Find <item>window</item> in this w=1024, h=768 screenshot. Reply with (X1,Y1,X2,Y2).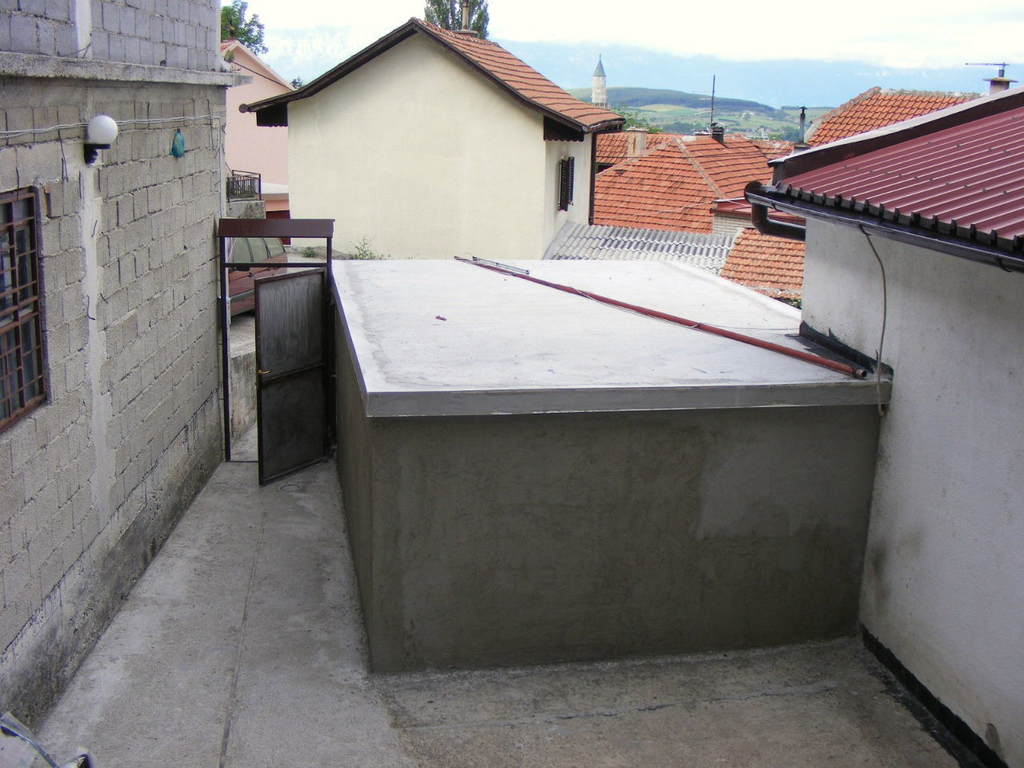
(0,180,59,440).
